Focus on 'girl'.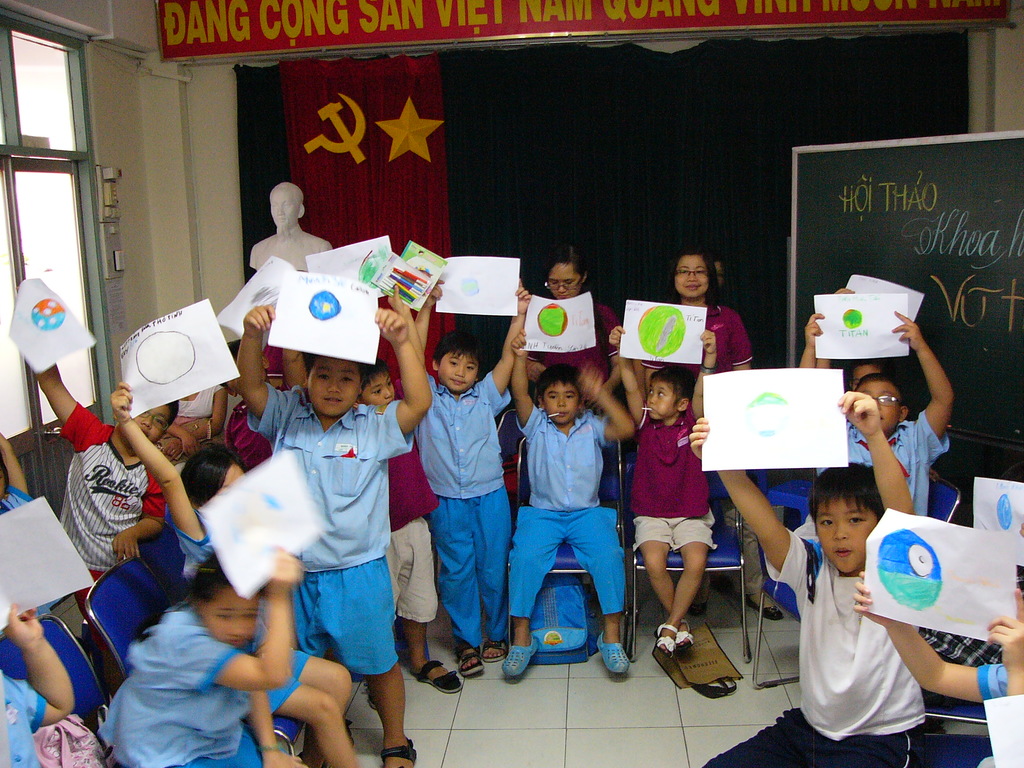
Focused at x1=97 y1=553 x2=308 y2=767.
